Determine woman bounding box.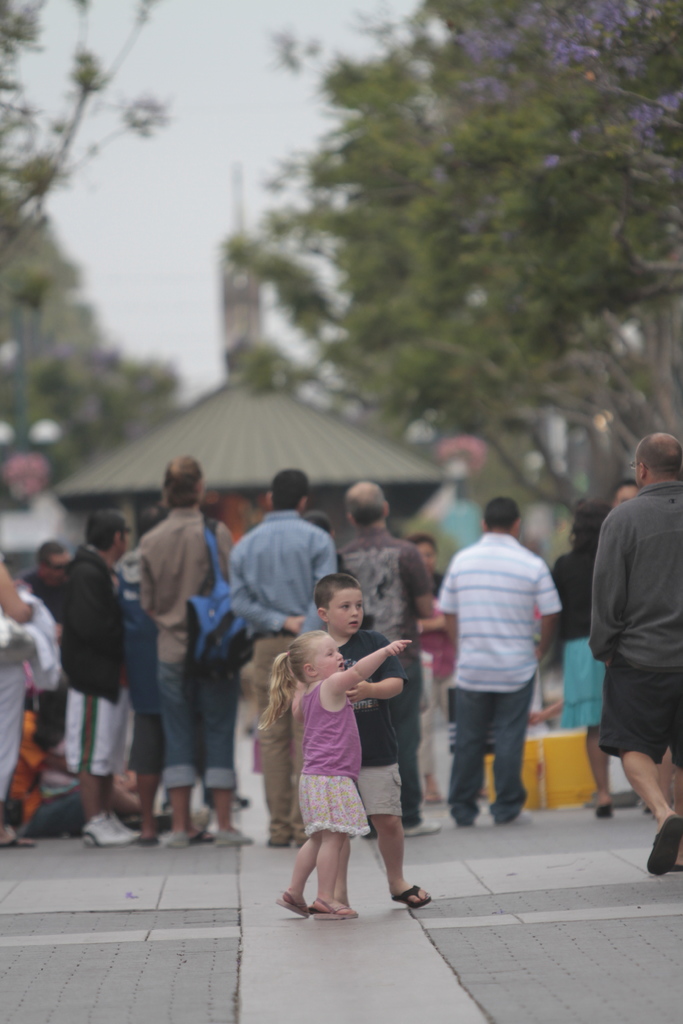
Determined: (547, 495, 651, 819).
